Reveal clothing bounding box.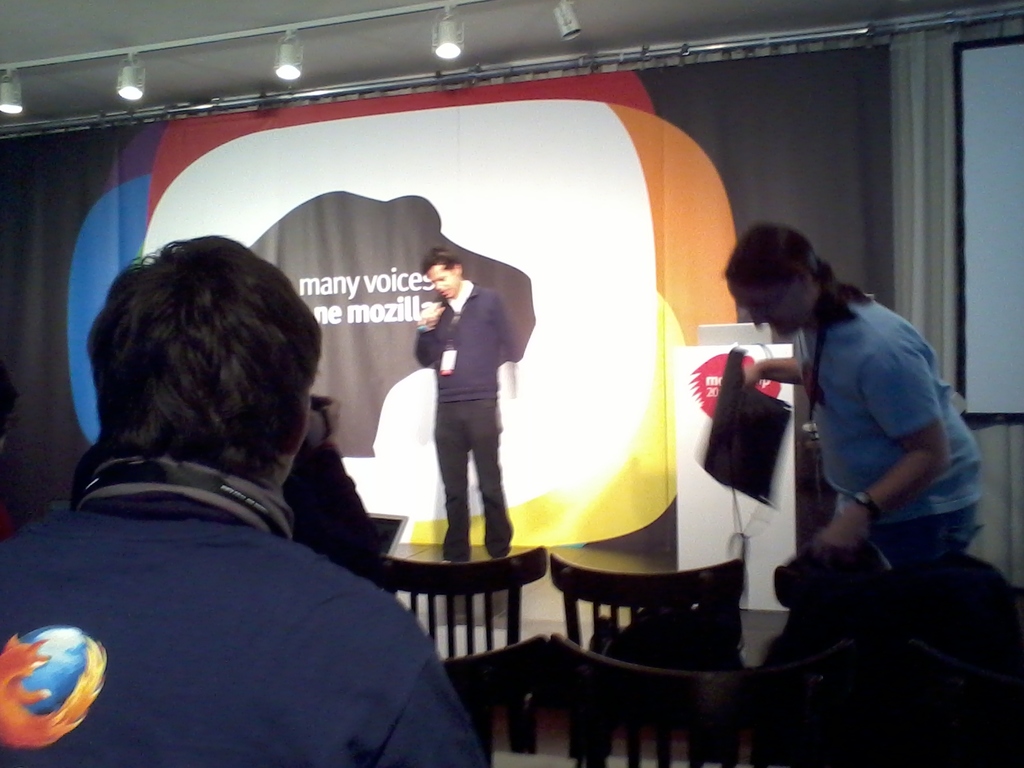
Revealed: l=412, t=280, r=520, b=564.
